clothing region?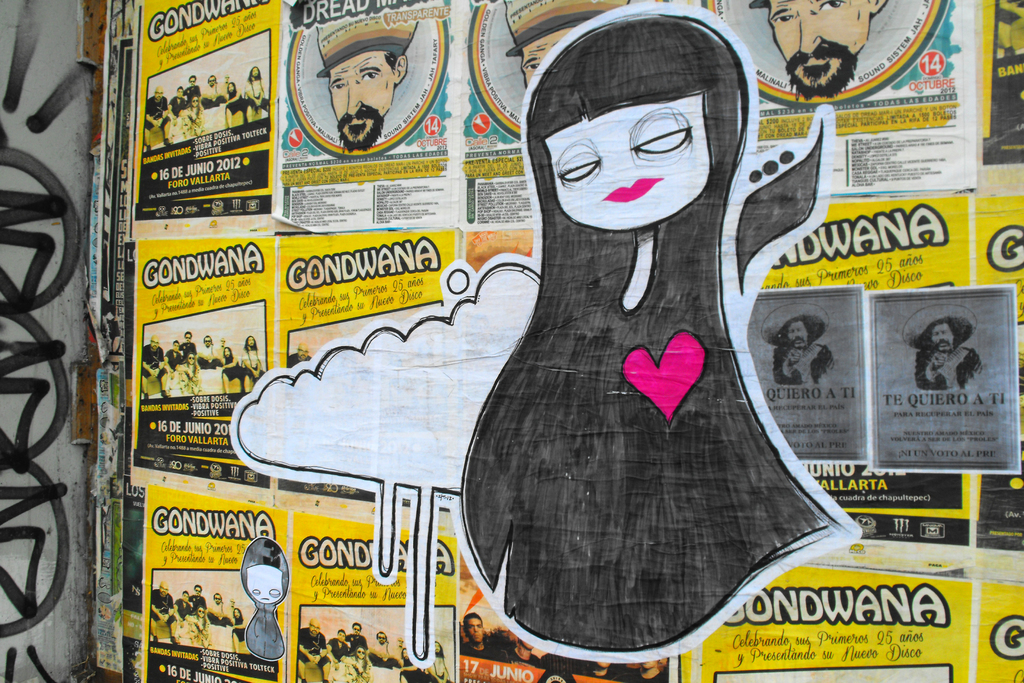
300 625 325 668
